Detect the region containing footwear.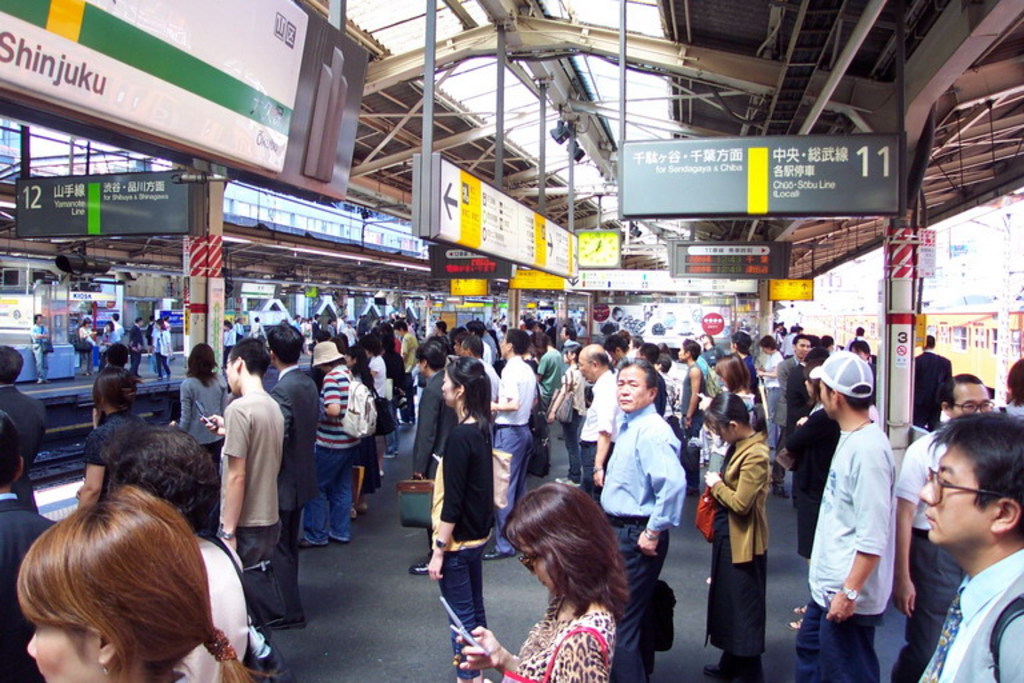
crop(357, 502, 369, 514).
